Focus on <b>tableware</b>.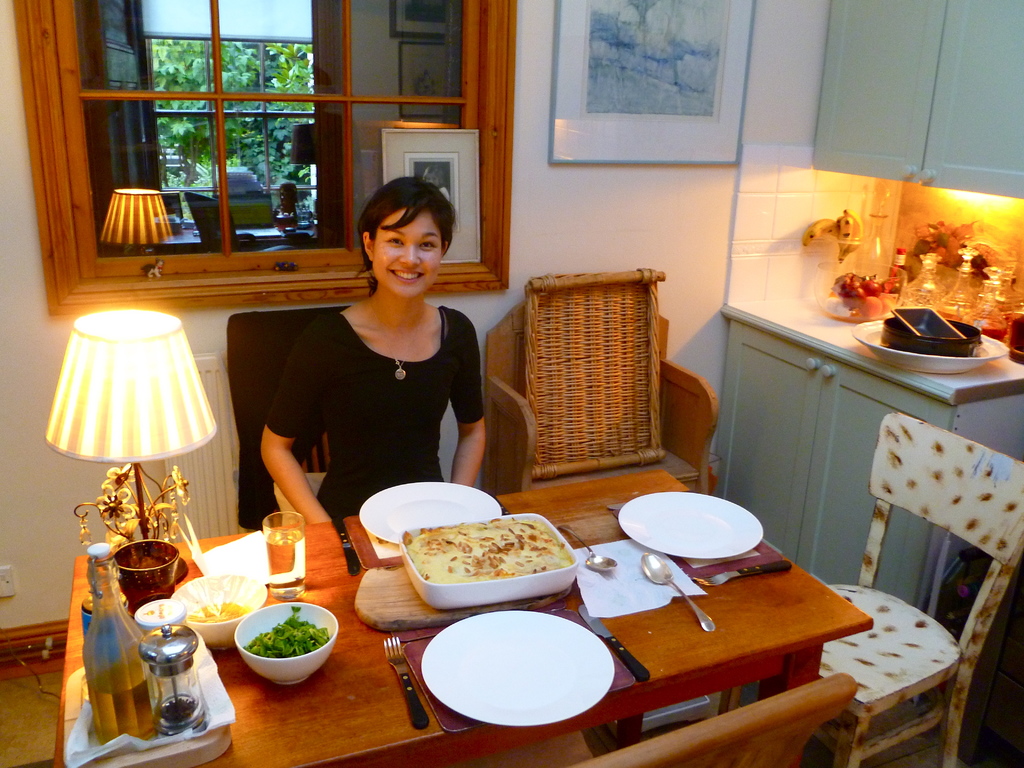
Focused at <region>382, 634, 434, 729</region>.
